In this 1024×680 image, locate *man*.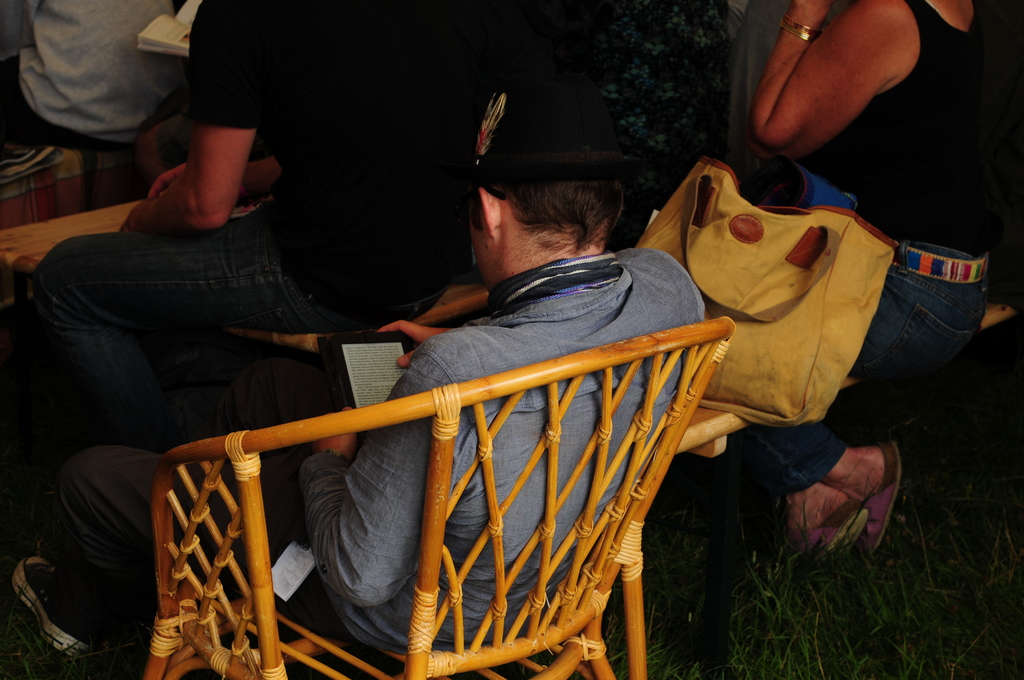
Bounding box: l=14, t=86, r=719, b=679.
